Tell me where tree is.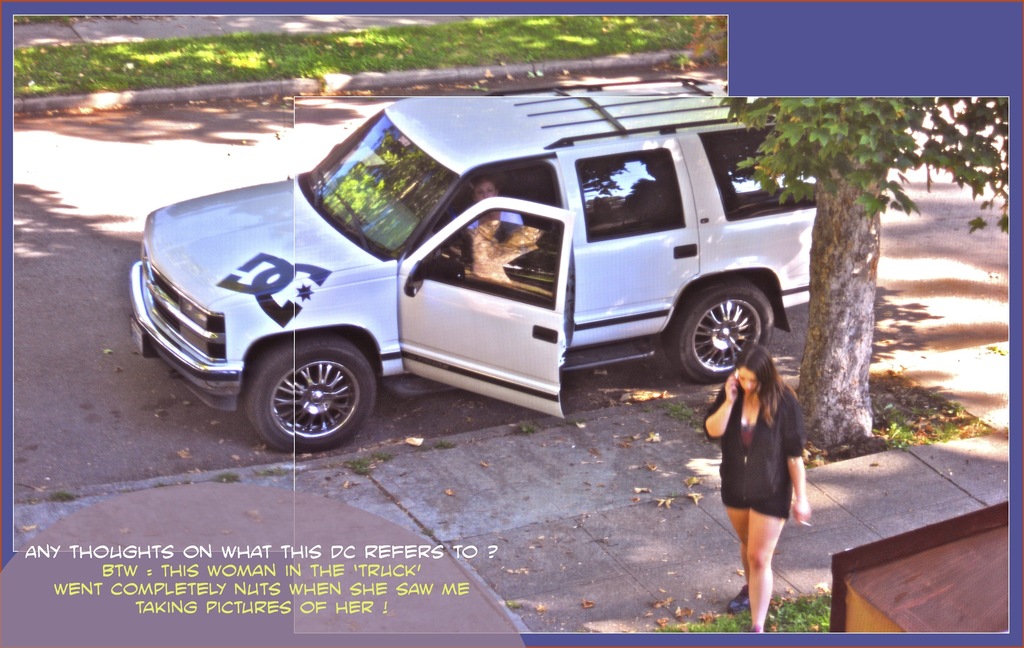
tree is at [735,79,1007,390].
